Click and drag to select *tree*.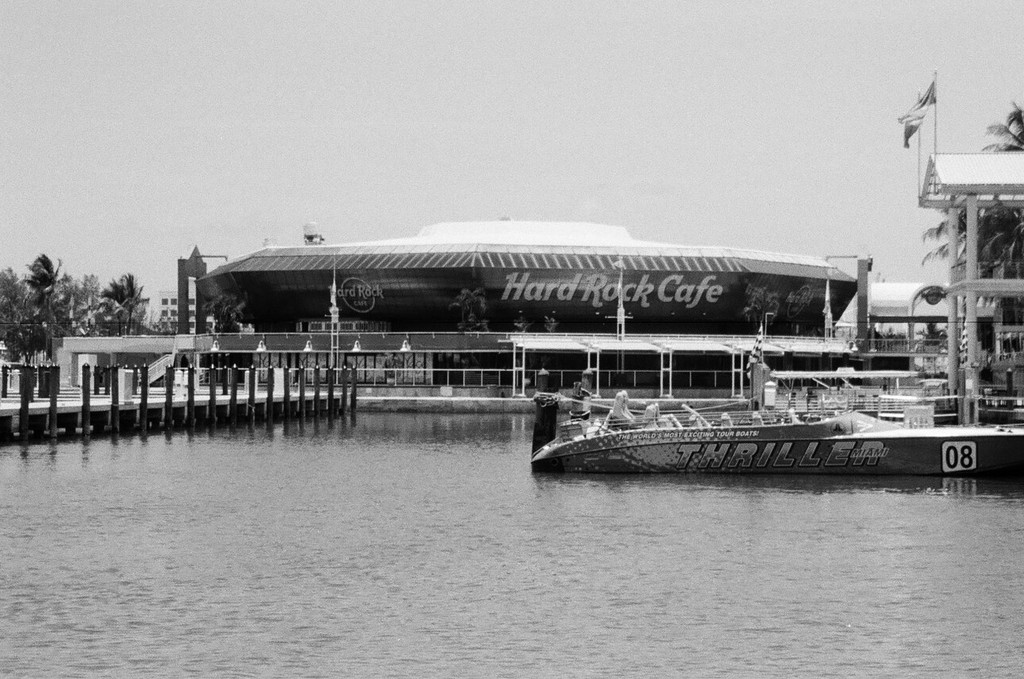
Selection: [left=97, top=274, right=154, bottom=335].
